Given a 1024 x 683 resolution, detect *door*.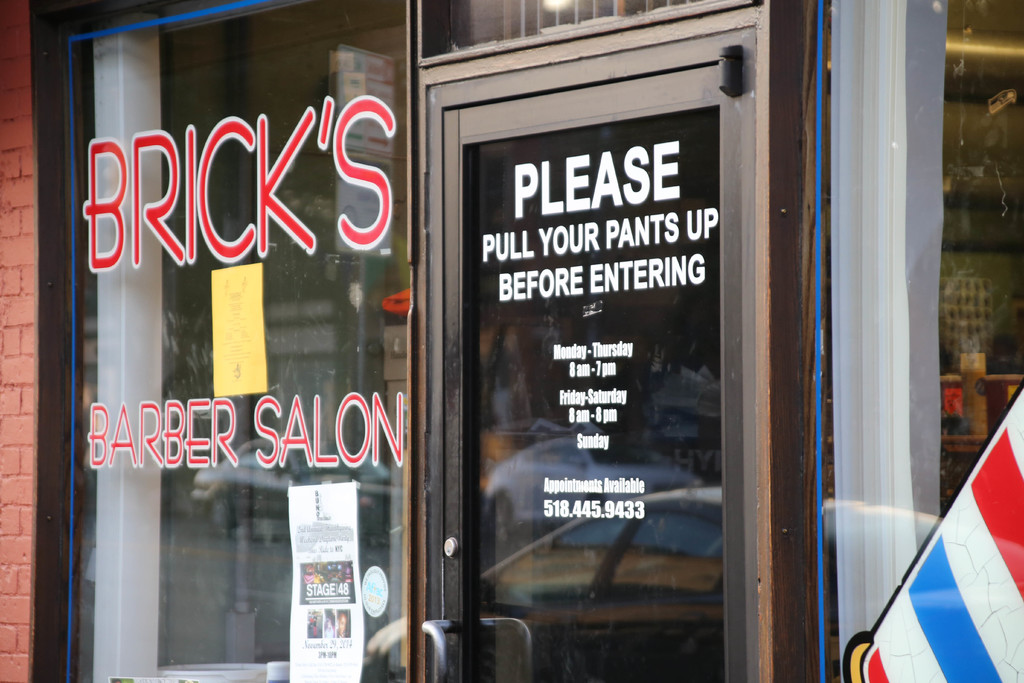
419, 29, 754, 682.
